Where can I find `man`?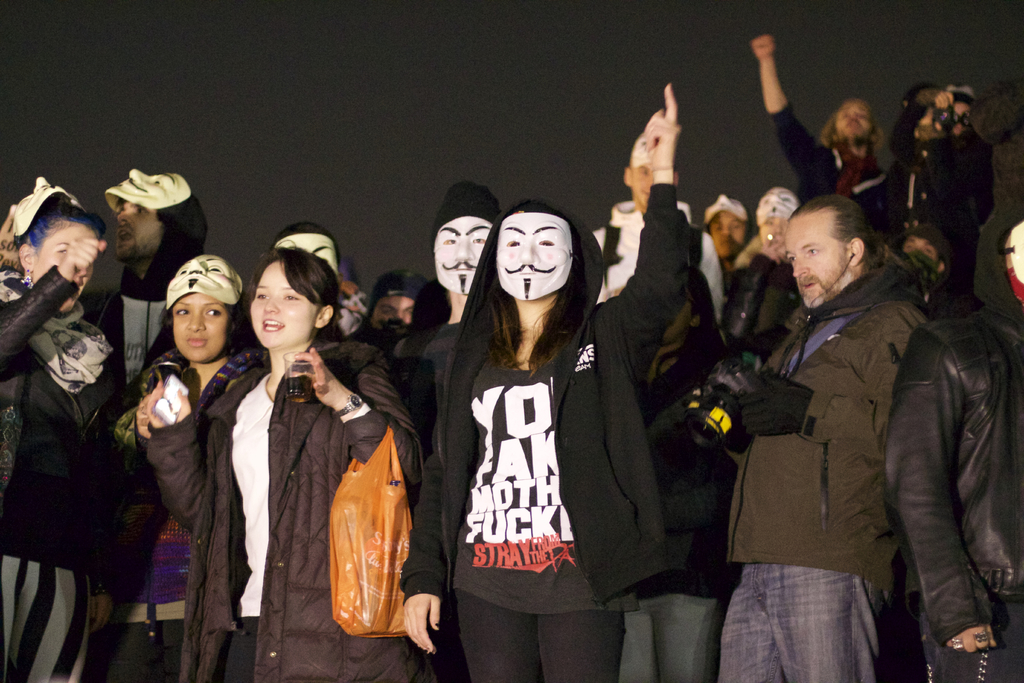
You can find it at bbox=[755, 32, 893, 248].
